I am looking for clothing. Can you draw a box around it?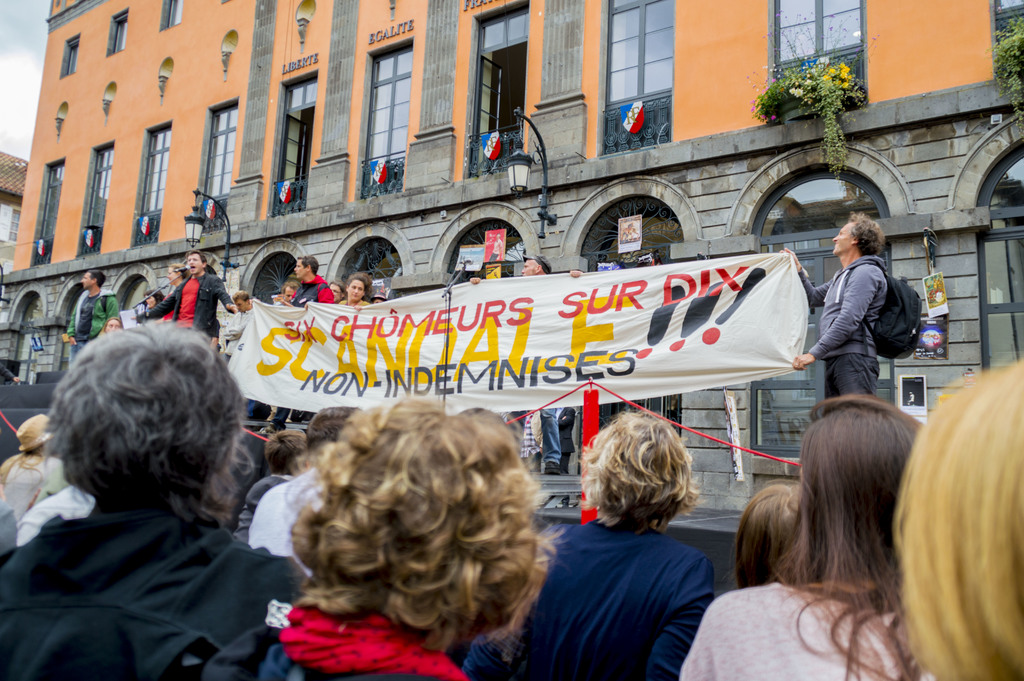
Sure, the bounding box is [left=209, top=591, right=476, bottom=680].
